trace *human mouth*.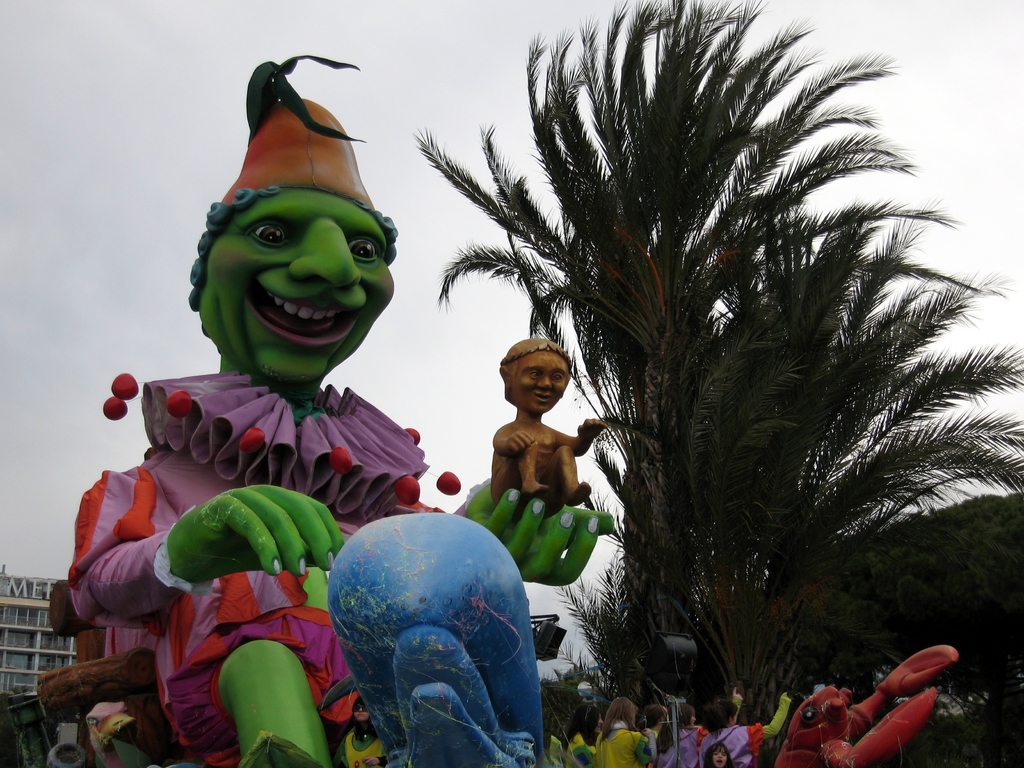
Traced to 242, 287, 361, 353.
